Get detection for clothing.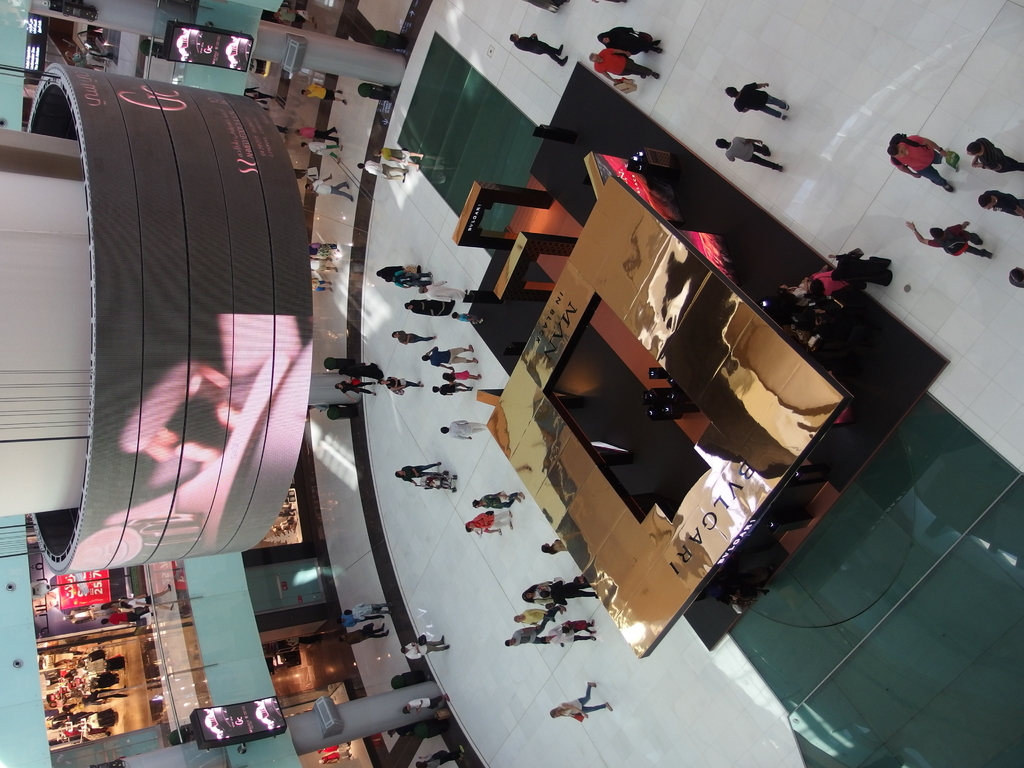
Detection: 892, 136, 949, 186.
